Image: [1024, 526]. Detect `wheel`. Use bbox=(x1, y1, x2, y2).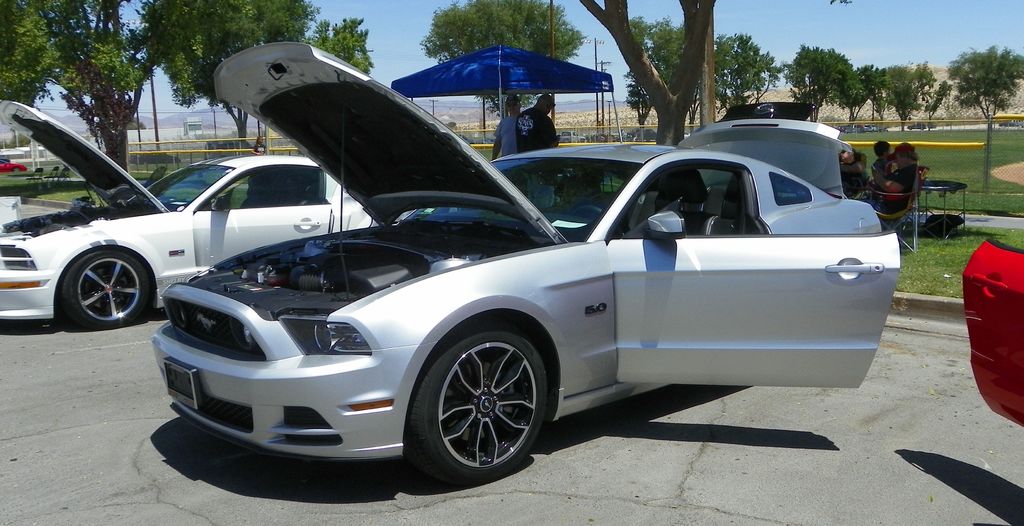
bbox=(411, 320, 545, 470).
